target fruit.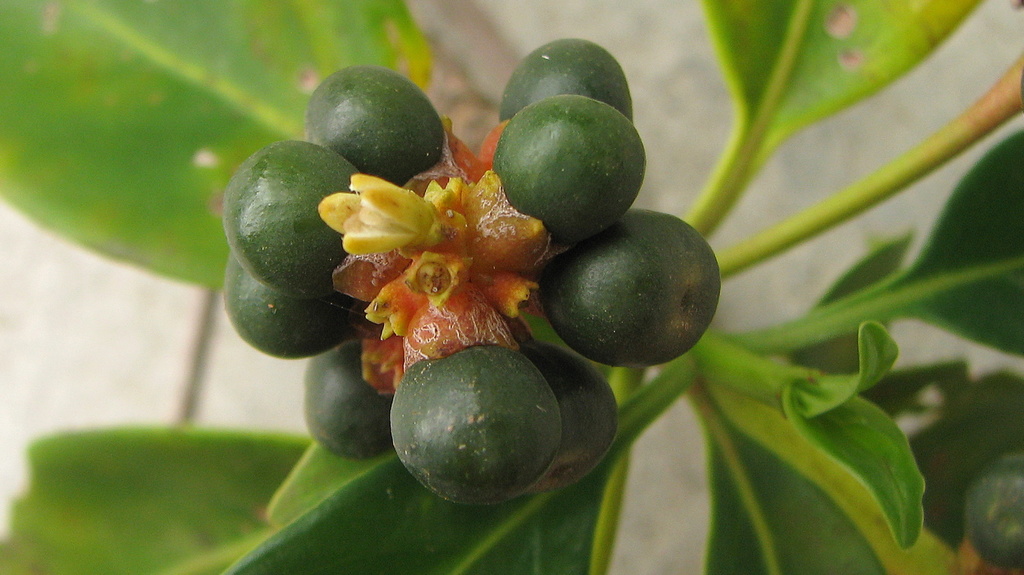
Target region: pyautogui.locateOnScreen(484, 84, 643, 240).
